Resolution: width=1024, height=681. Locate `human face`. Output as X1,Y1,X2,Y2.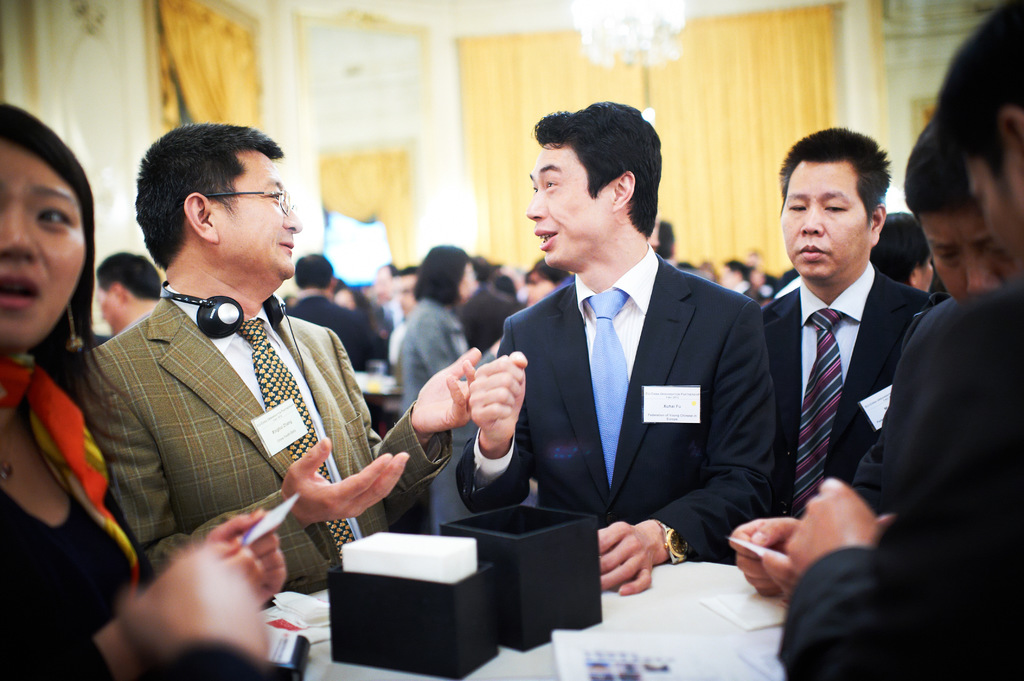
394,278,417,314.
